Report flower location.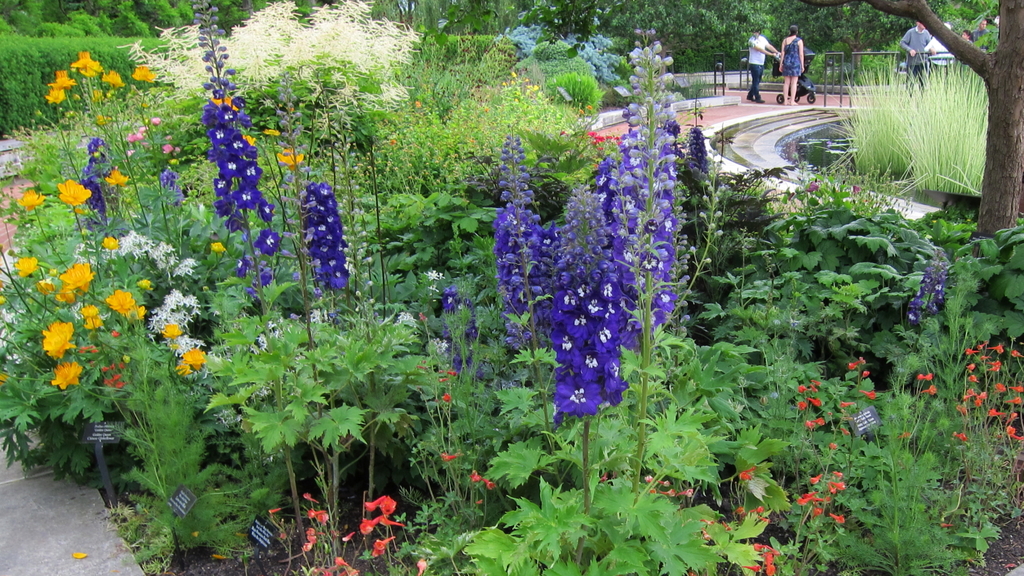
Report: box=[163, 322, 178, 339].
